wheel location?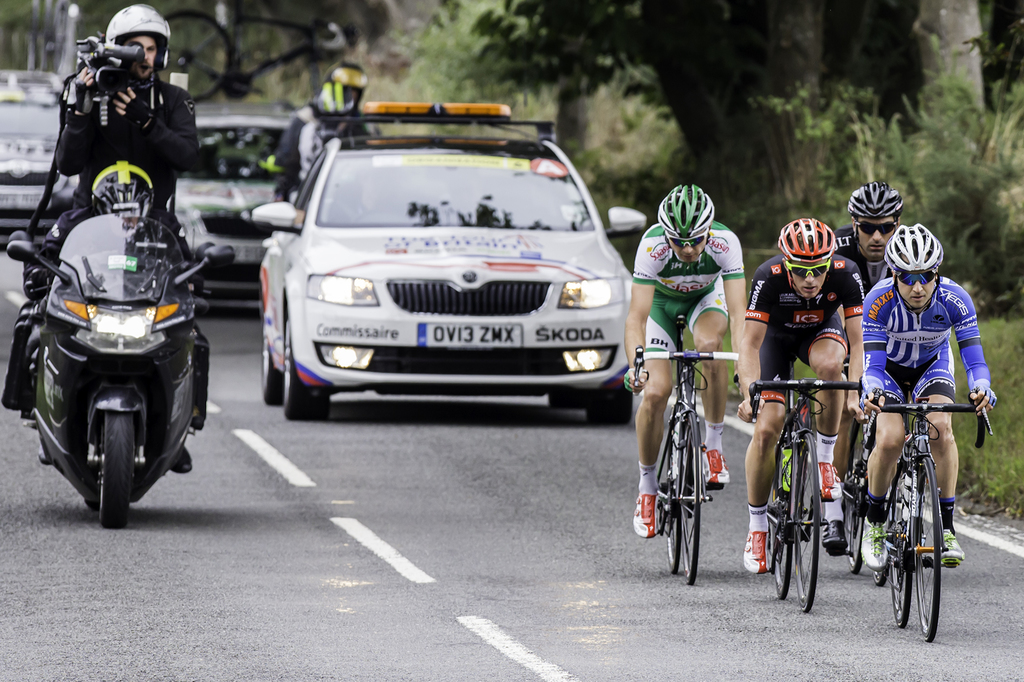
250 306 281 407
